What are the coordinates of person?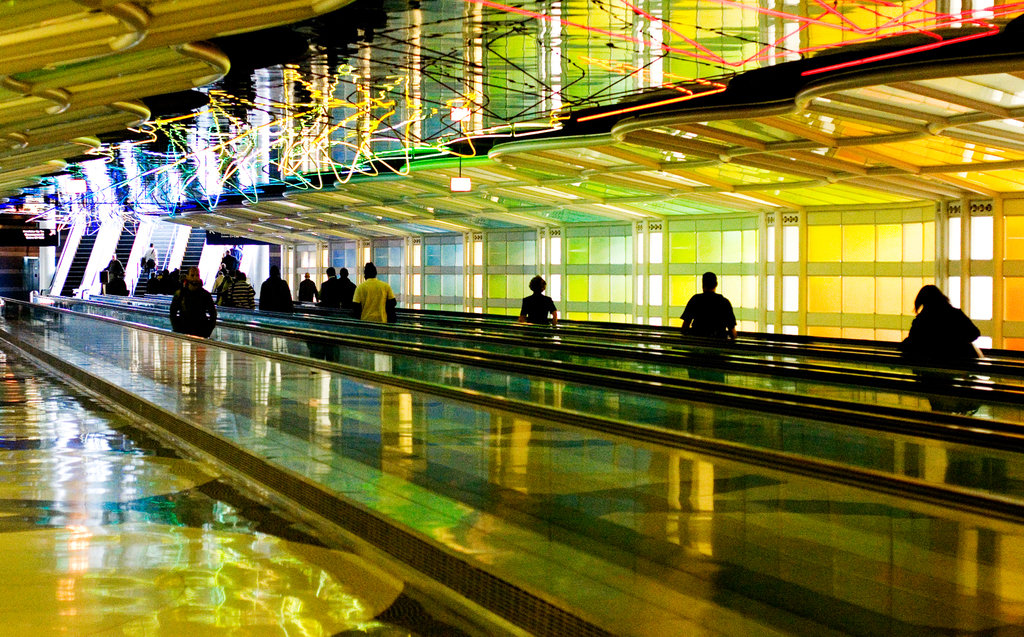
<box>351,261,399,324</box>.
